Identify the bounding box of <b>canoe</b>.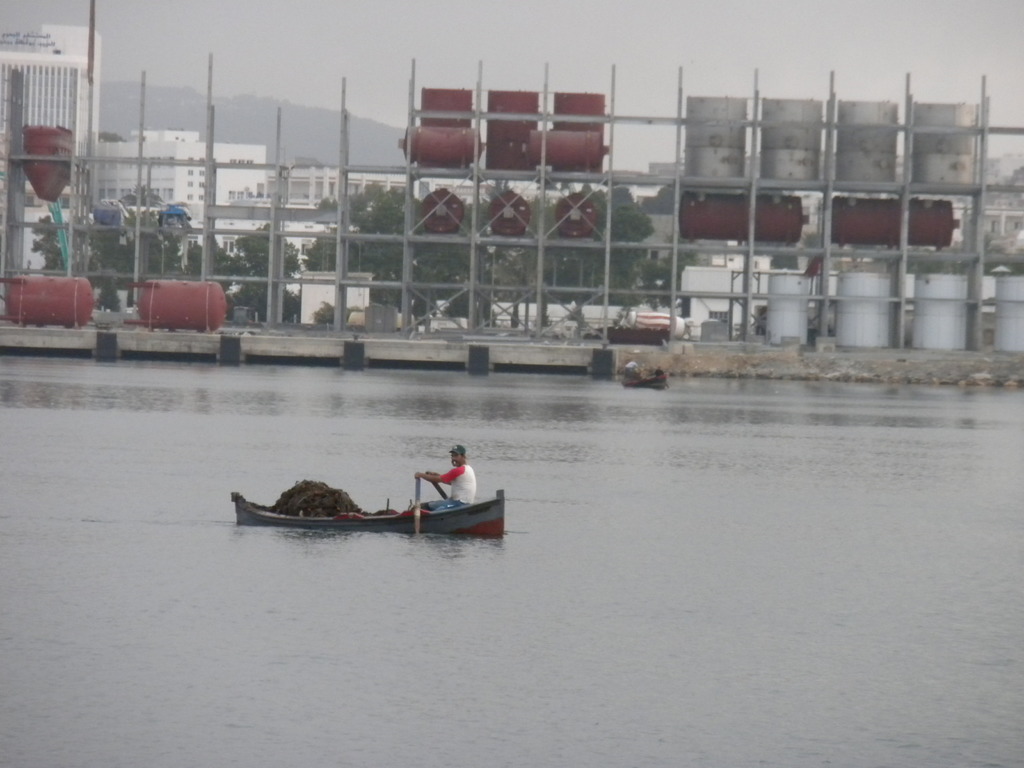
[223,456,512,553].
